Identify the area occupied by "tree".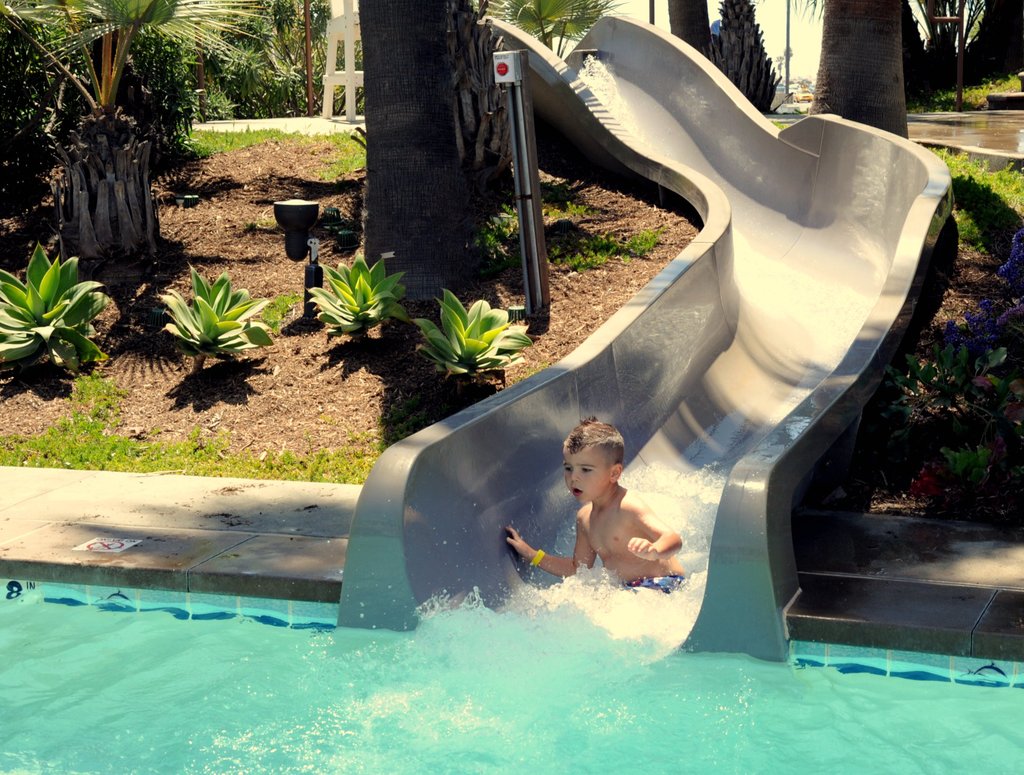
Area: Rect(664, 0, 716, 61).
